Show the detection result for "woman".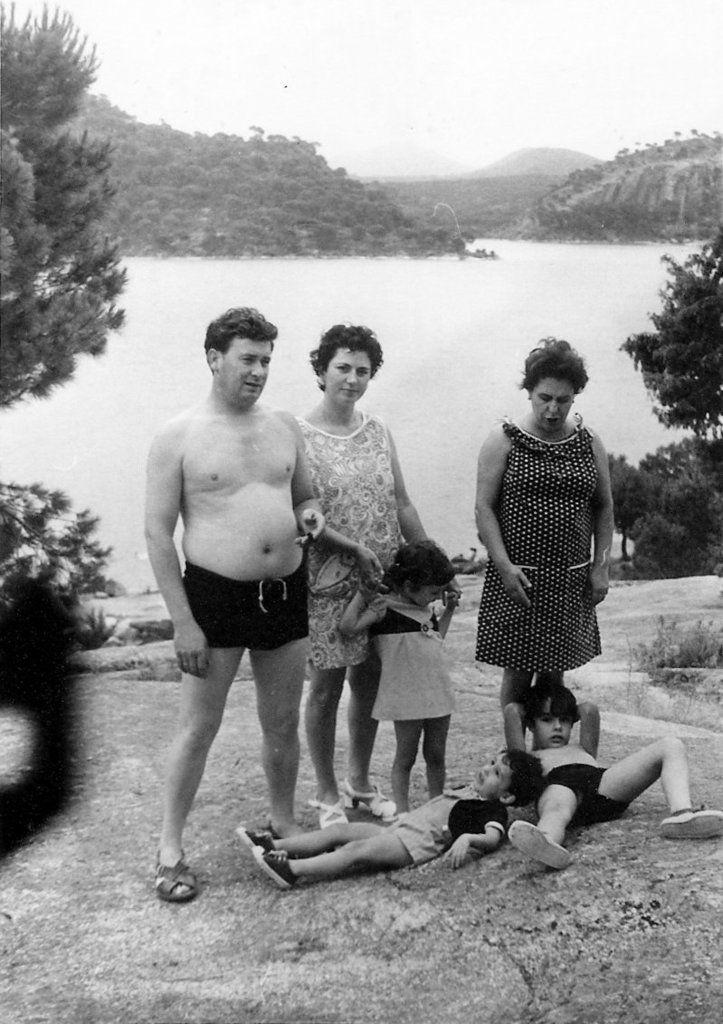
462,318,623,780.
